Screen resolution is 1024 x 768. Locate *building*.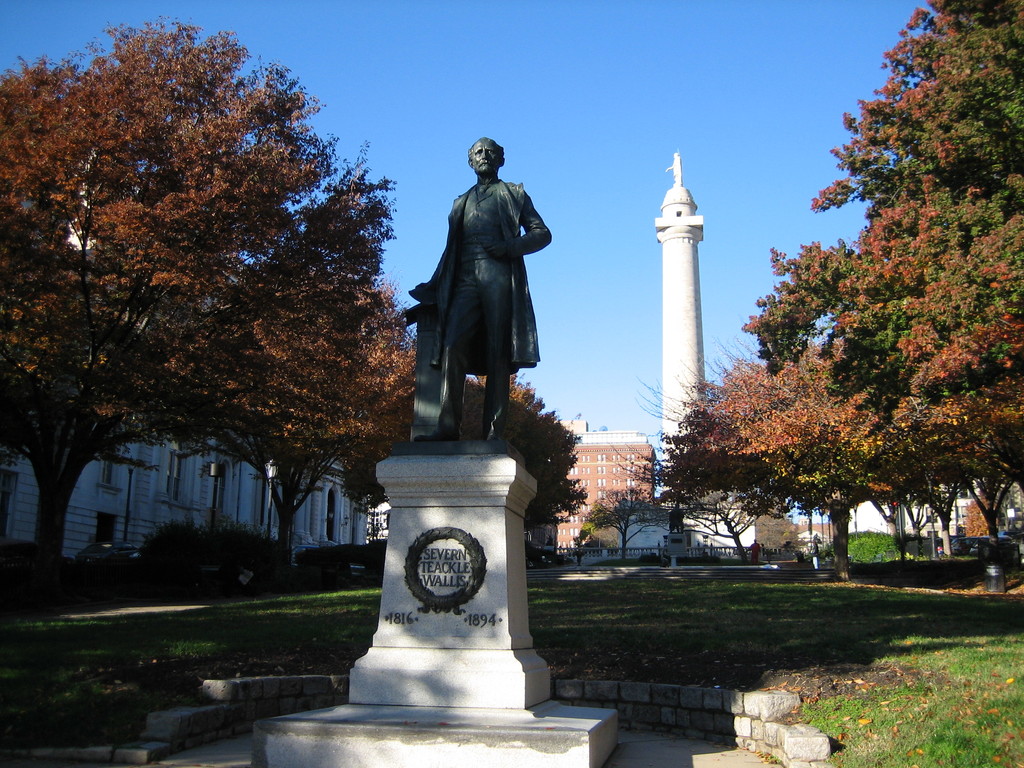
(549,417,656,555).
